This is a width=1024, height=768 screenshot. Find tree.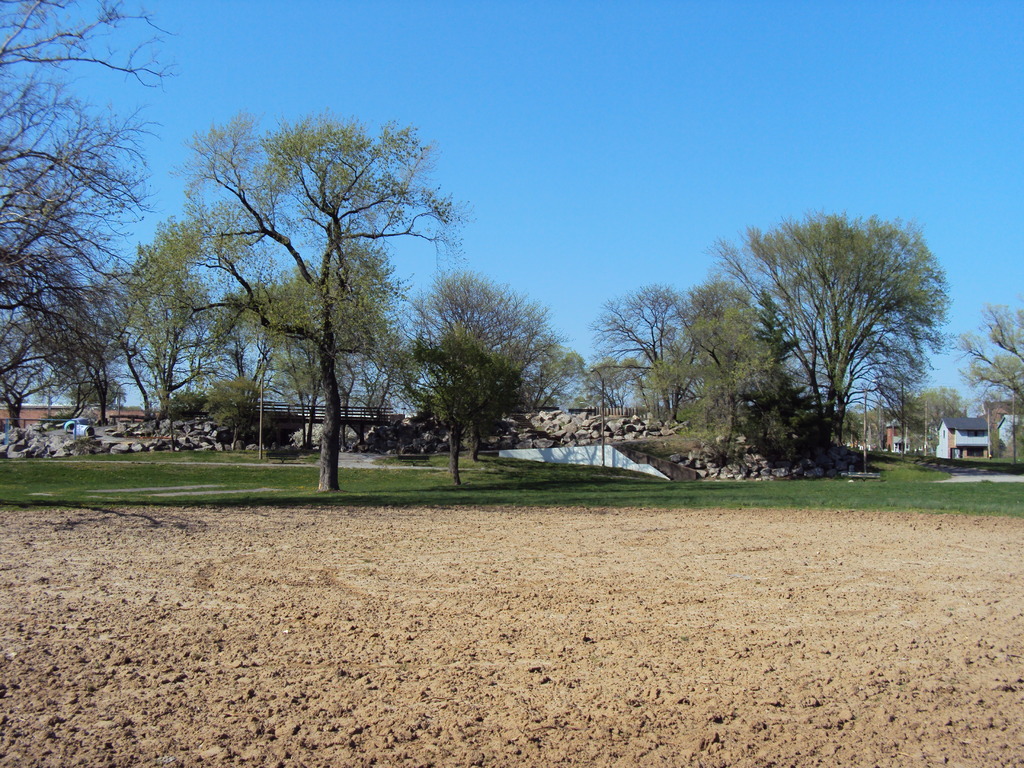
Bounding box: <region>952, 306, 1023, 472</region>.
